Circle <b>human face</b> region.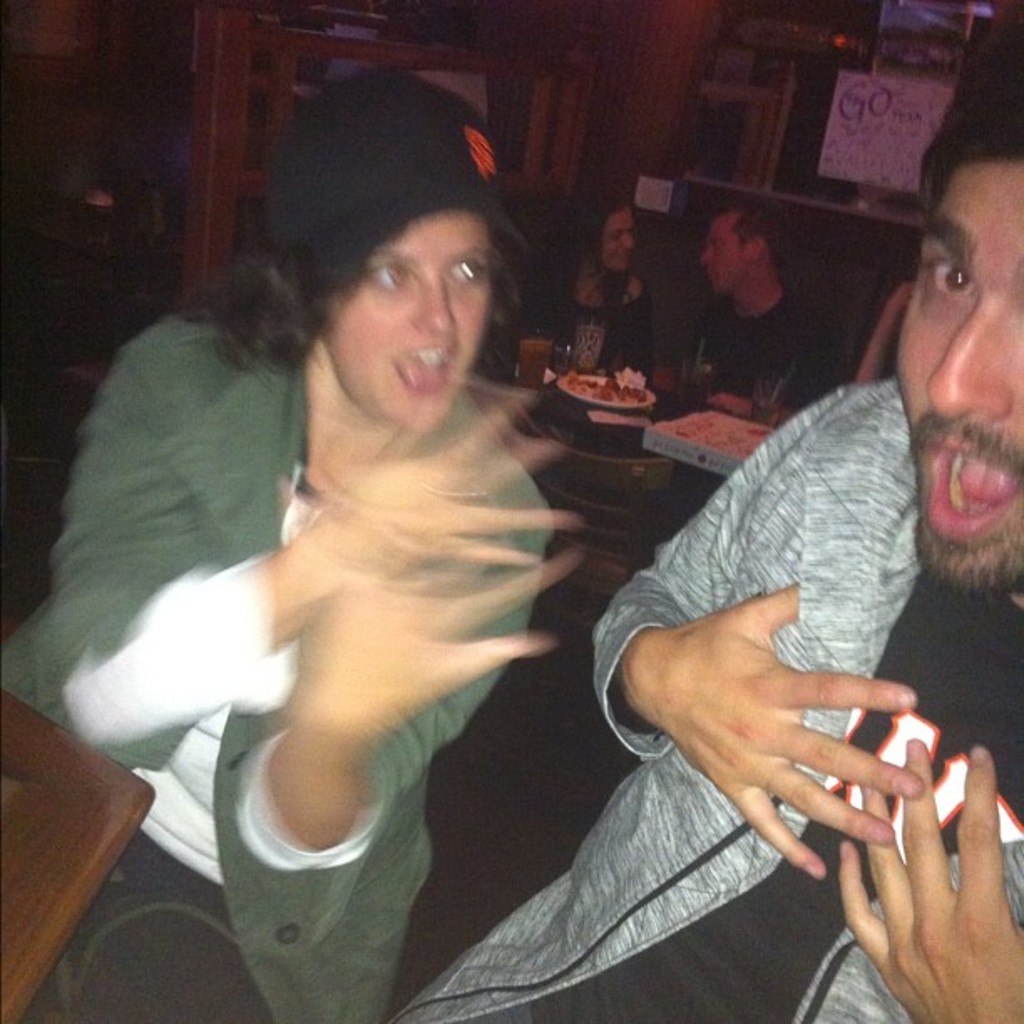
Region: (900, 162, 1022, 591).
